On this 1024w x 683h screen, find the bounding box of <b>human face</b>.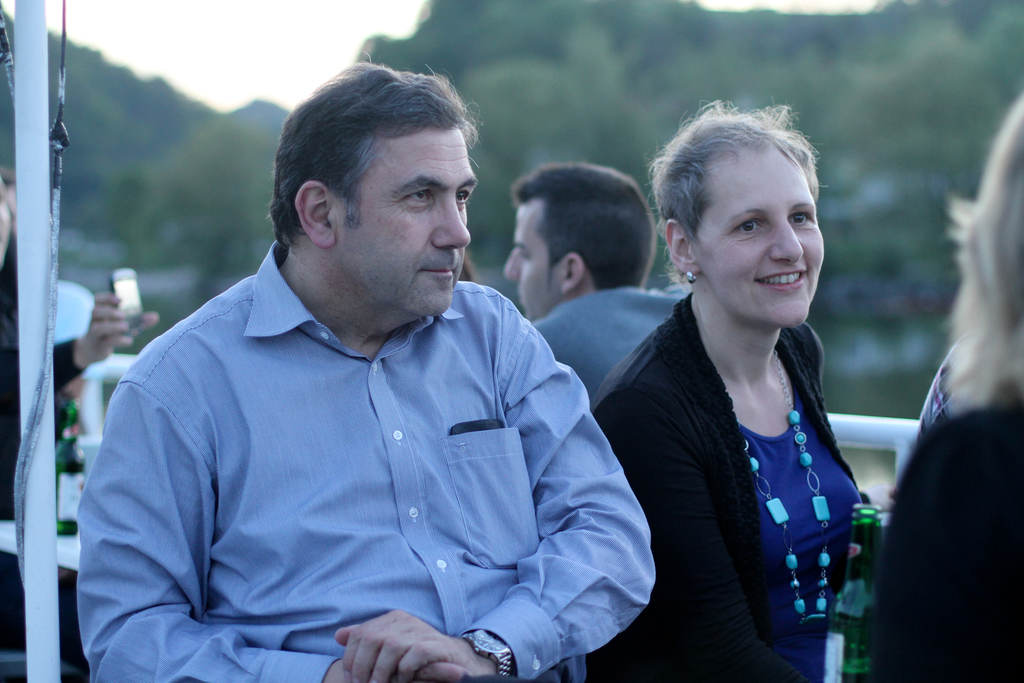
Bounding box: locate(500, 197, 571, 323).
